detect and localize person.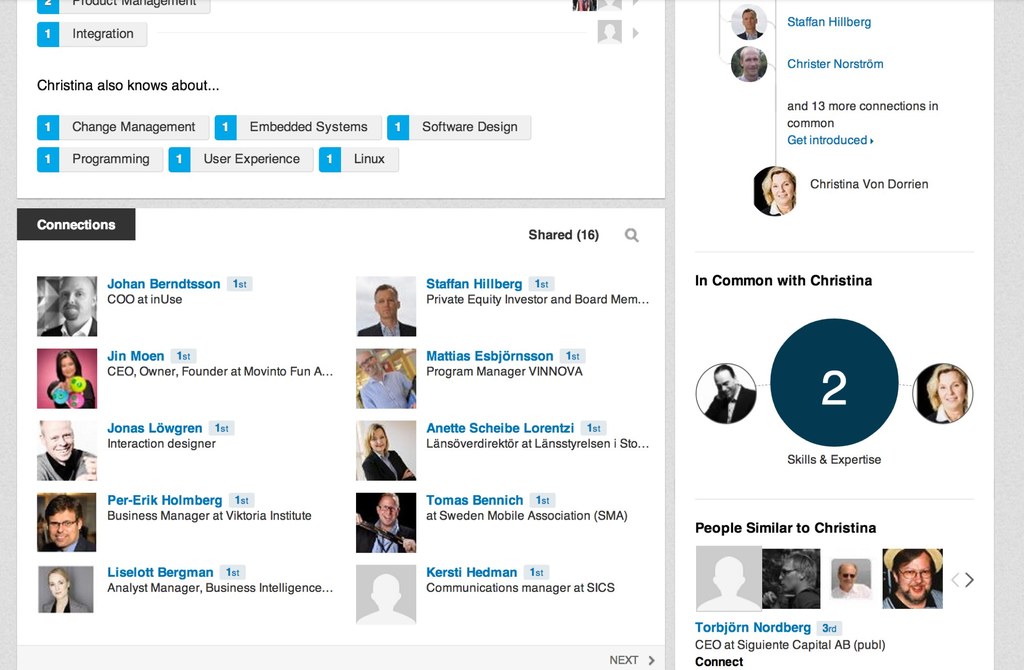
Localized at Rect(737, 7, 766, 41).
